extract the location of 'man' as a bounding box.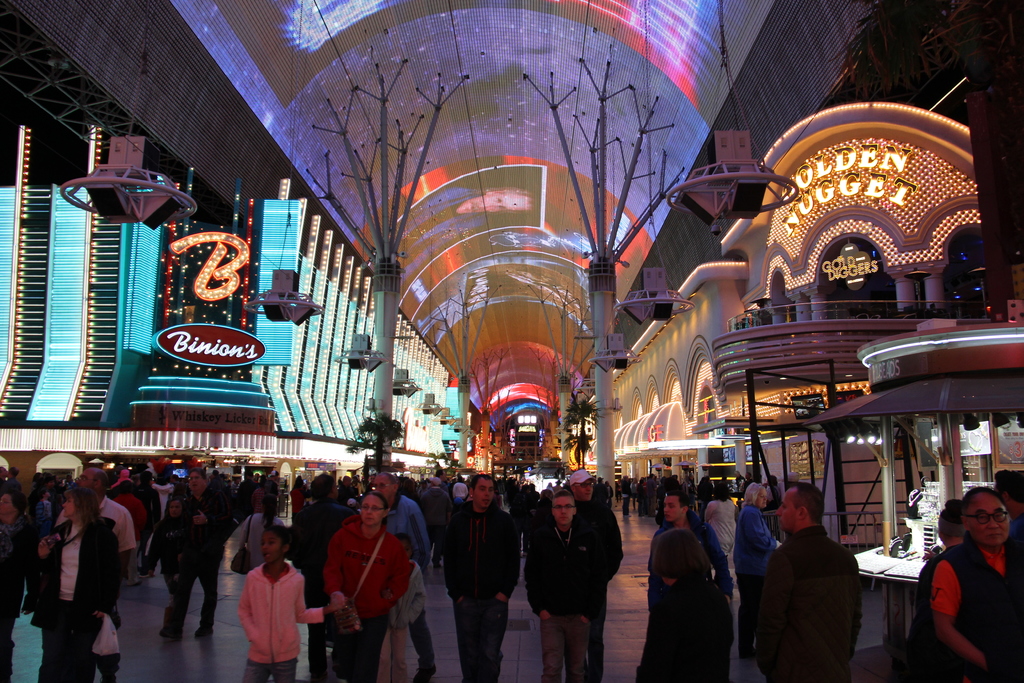
bbox(750, 477, 866, 682).
